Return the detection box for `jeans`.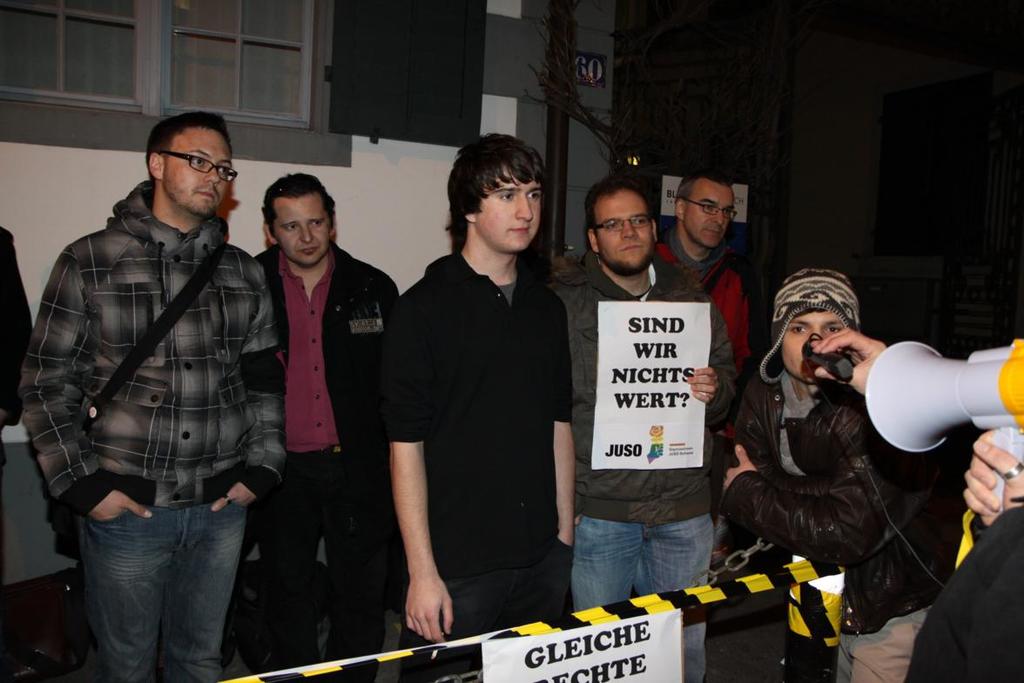
[71,487,251,682].
